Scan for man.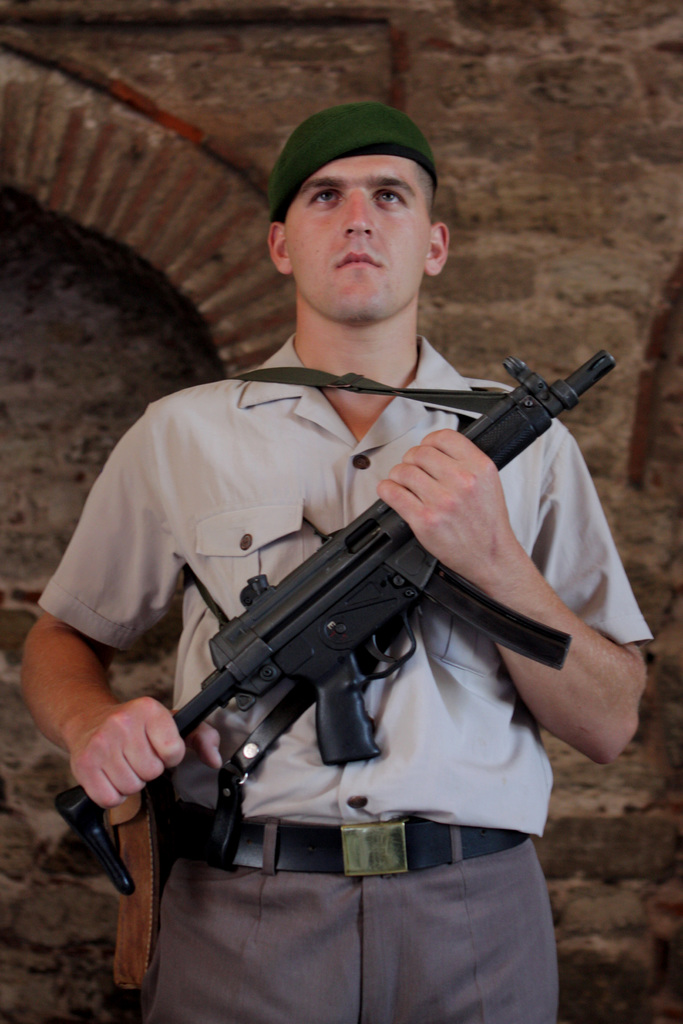
Scan result: BBox(115, 131, 632, 1015).
